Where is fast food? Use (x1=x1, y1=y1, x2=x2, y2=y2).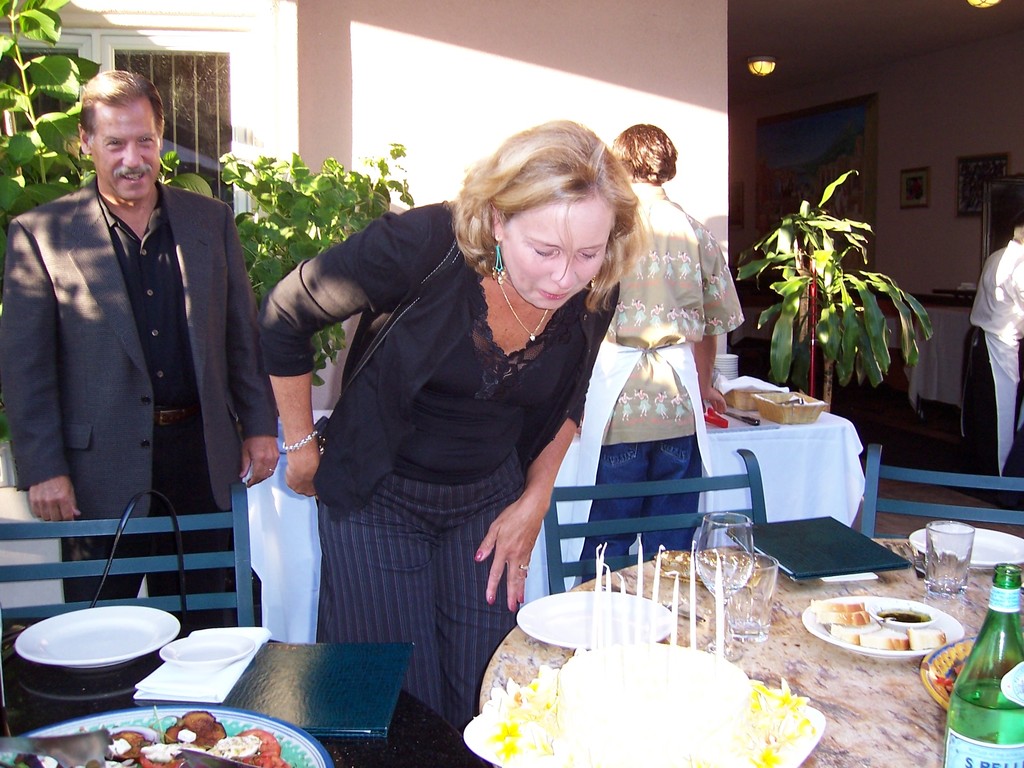
(x1=0, y1=705, x2=288, y2=767).
